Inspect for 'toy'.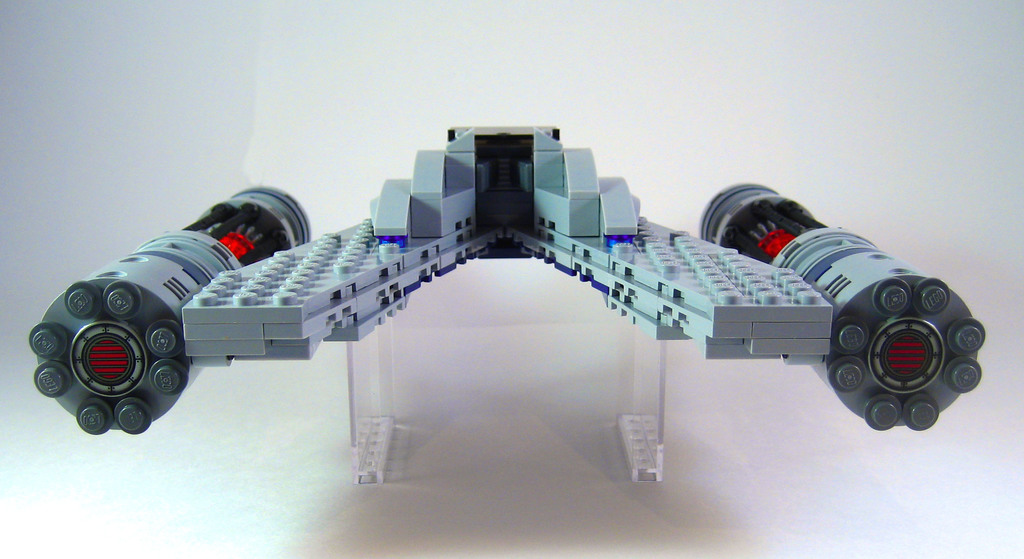
Inspection: bbox=[17, 126, 1021, 462].
